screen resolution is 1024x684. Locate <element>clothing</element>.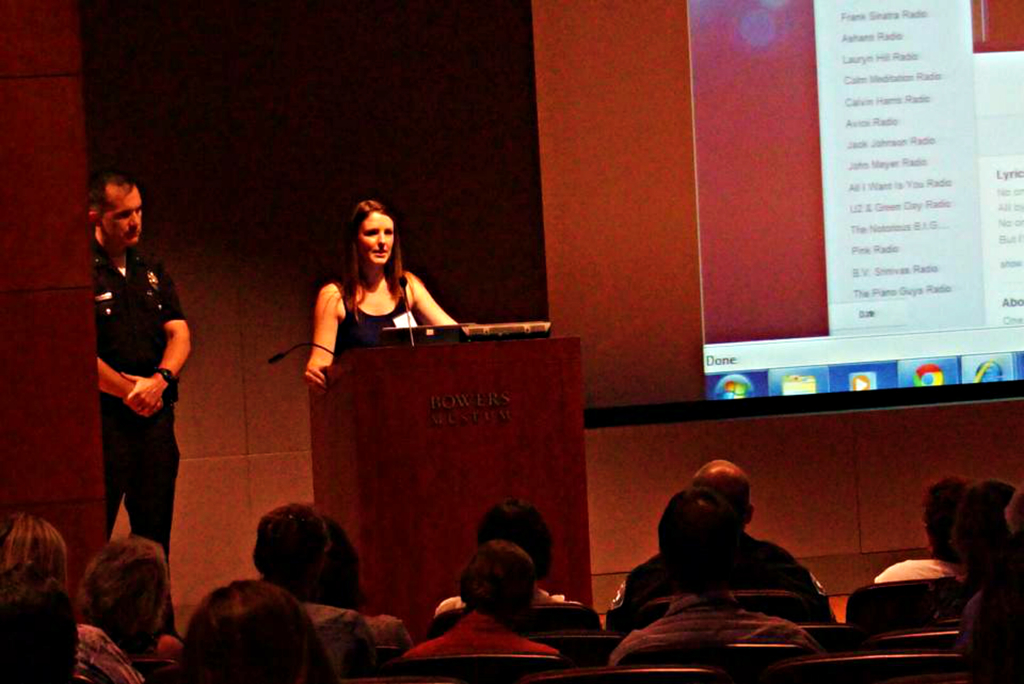
608:593:819:672.
